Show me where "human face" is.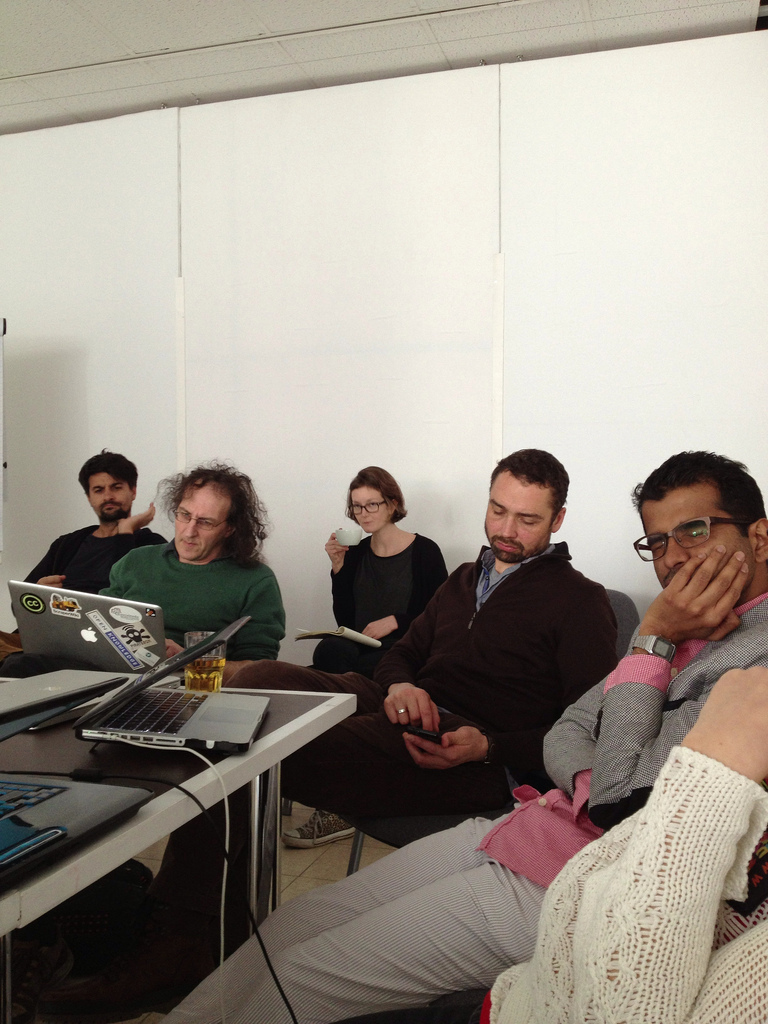
"human face" is at (x1=350, y1=487, x2=389, y2=533).
